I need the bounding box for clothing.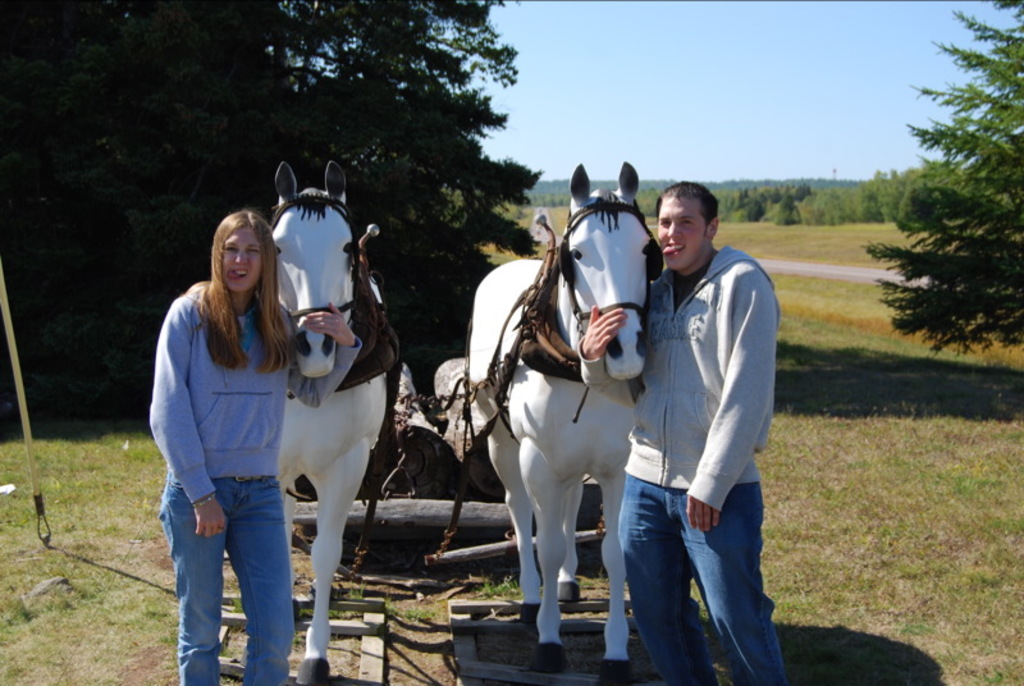
Here it is: {"left": 586, "top": 259, "right": 783, "bottom": 685}.
